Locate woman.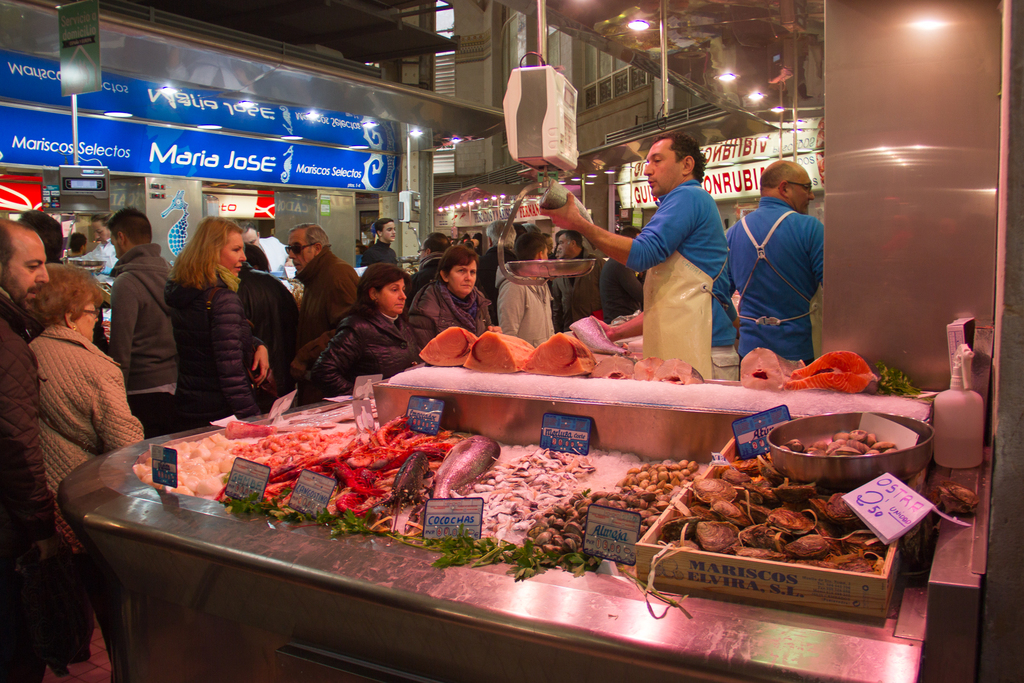
Bounding box: (x1=314, y1=261, x2=413, y2=394).
